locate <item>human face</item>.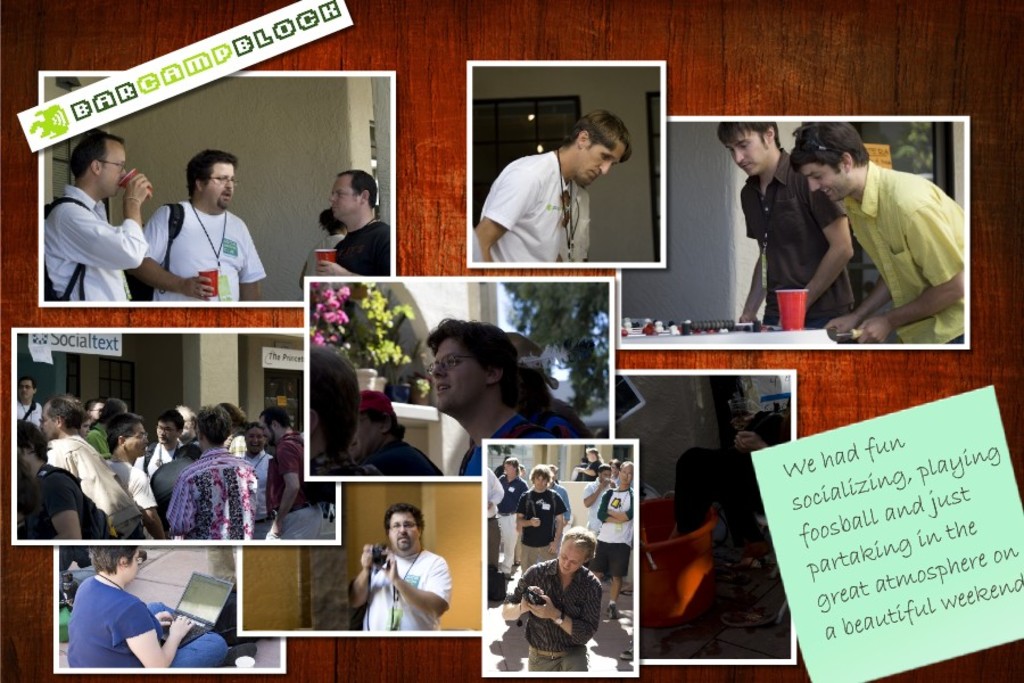
Bounding box: box(499, 462, 514, 477).
